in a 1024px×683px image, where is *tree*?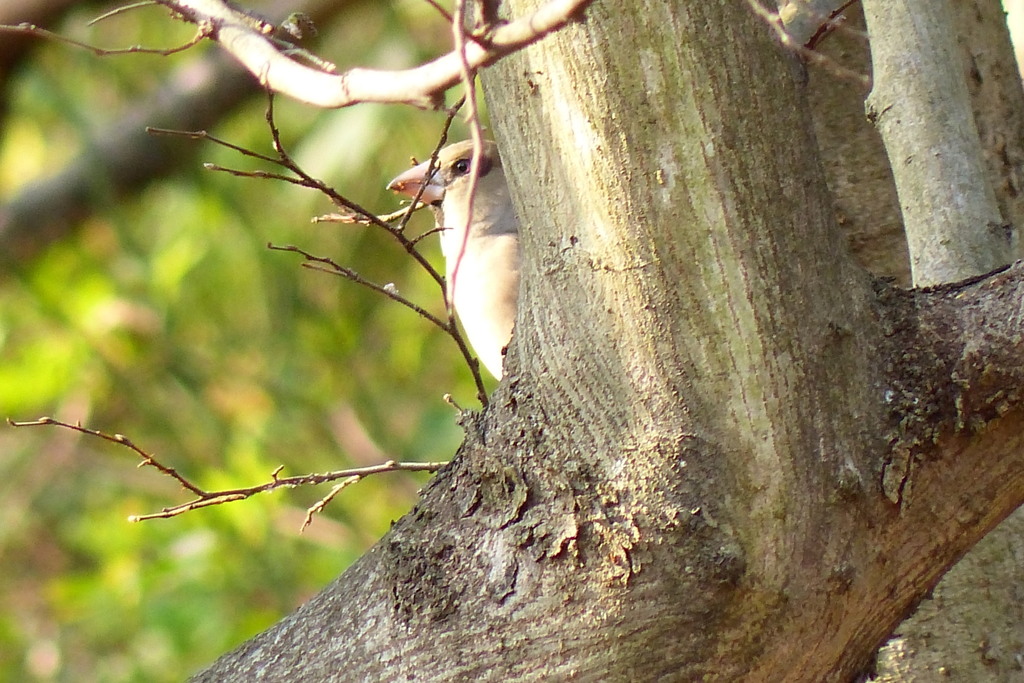
<bbox>0, 0, 1023, 682</bbox>.
